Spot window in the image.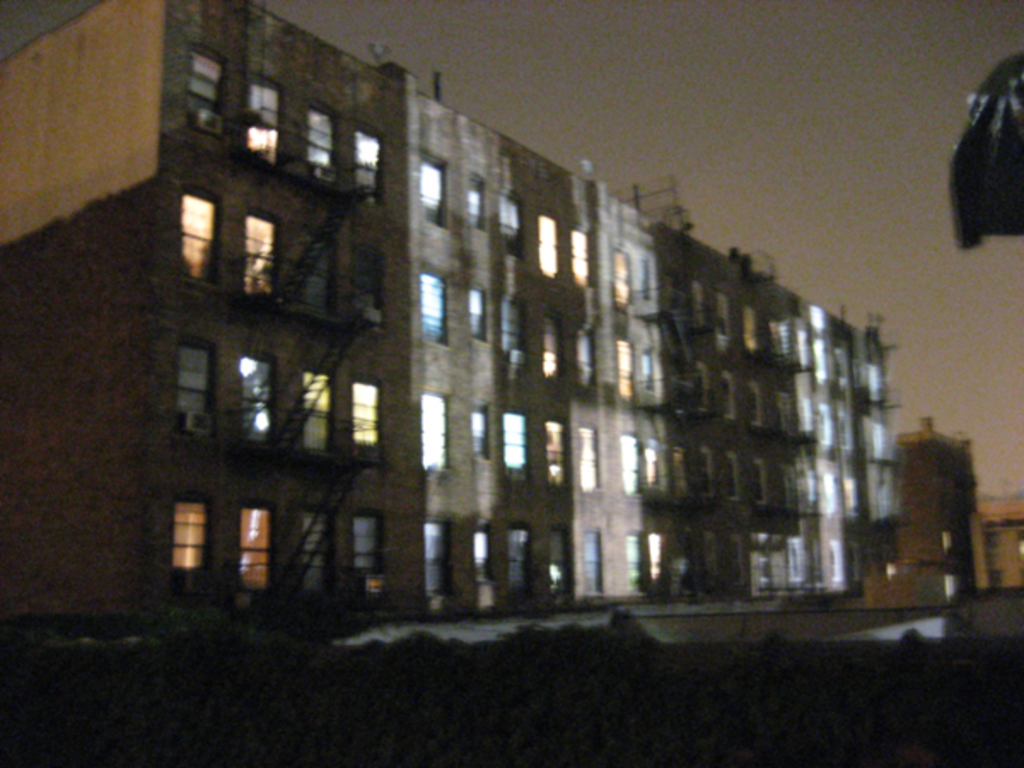
window found at (468,288,485,340).
